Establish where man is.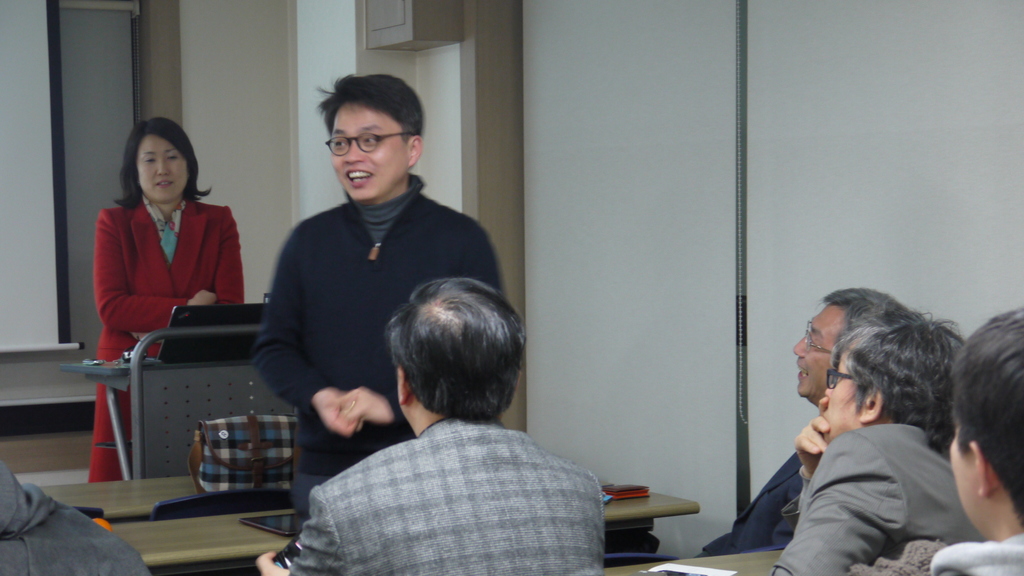
Established at box(695, 285, 908, 561).
